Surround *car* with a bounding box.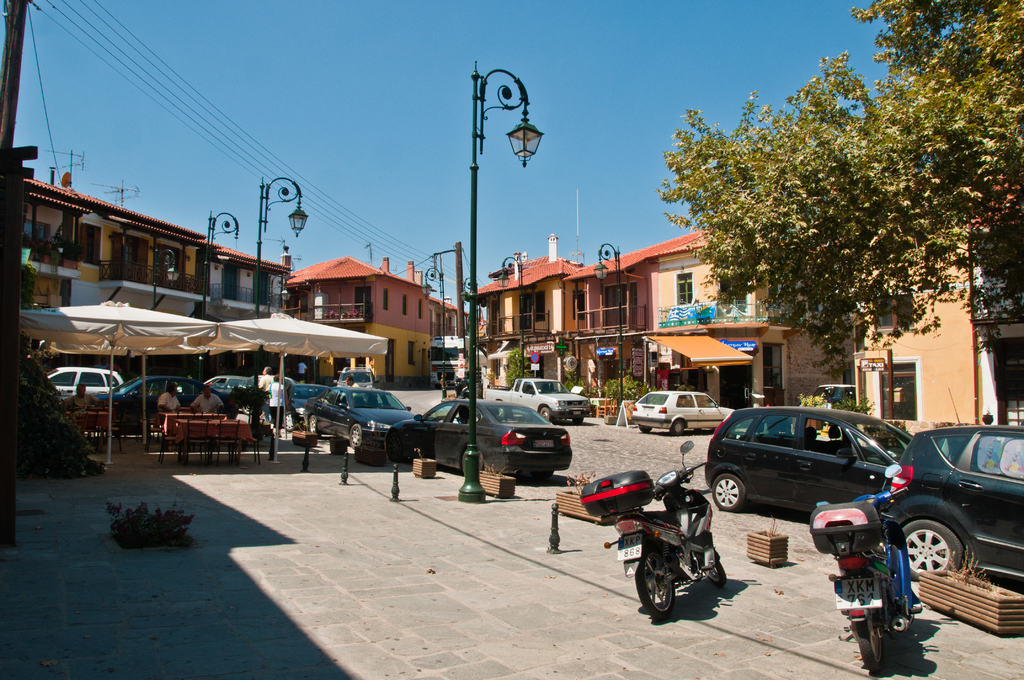
(92,371,230,436).
